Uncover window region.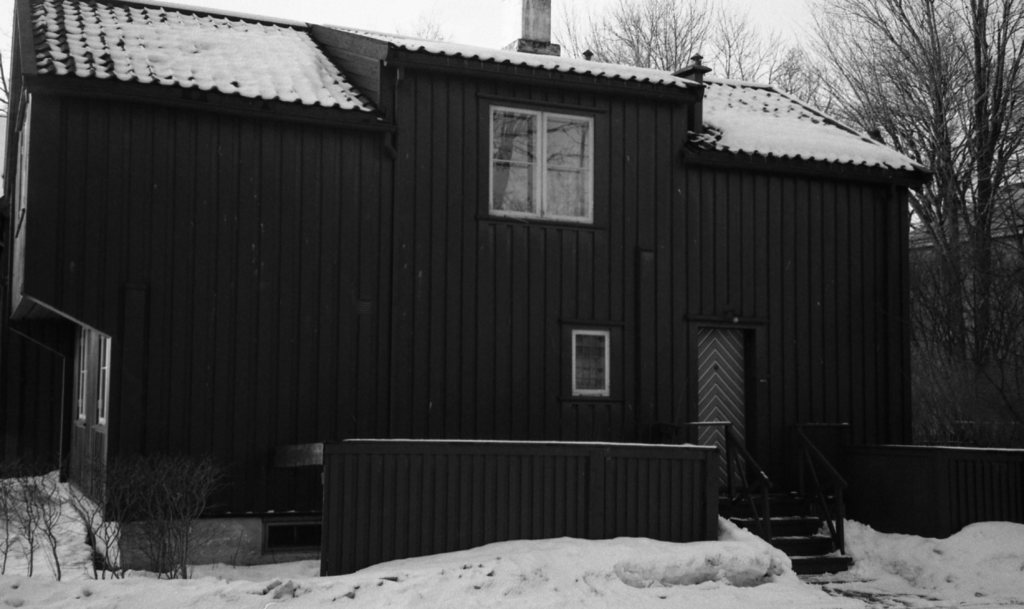
Uncovered: bbox(93, 341, 111, 430).
